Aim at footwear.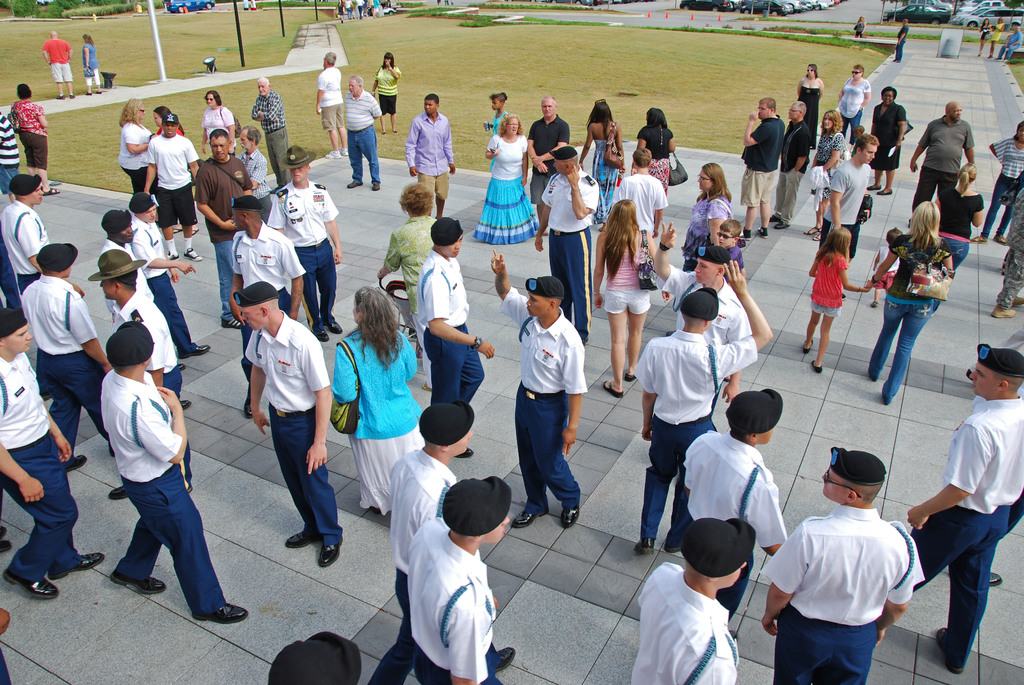
Aimed at (left=452, top=445, right=475, bottom=462).
